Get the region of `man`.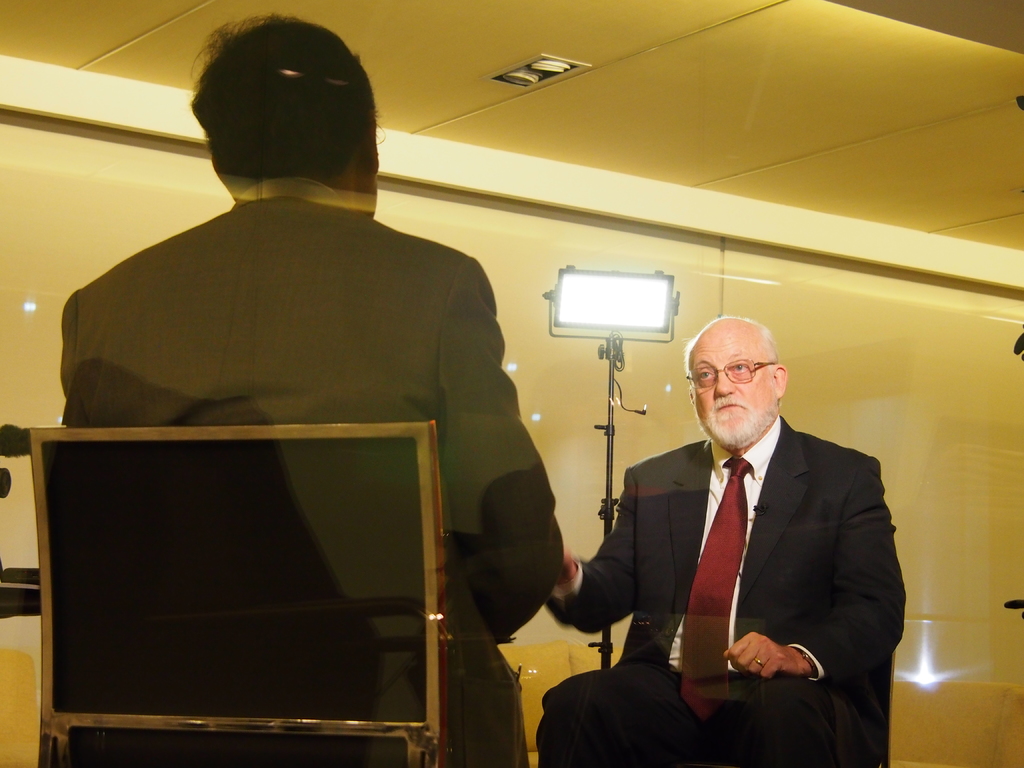
[left=56, top=13, right=566, bottom=765].
